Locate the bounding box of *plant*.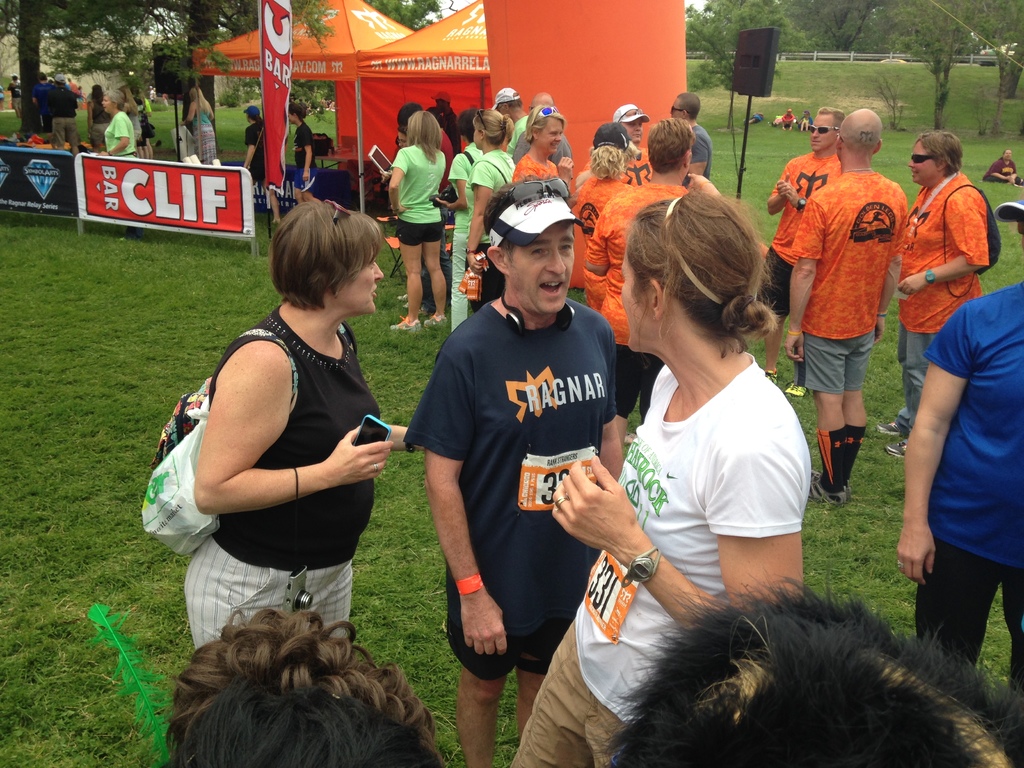
Bounding box: (x1=212, y1=87, x2=239, y2=104).
